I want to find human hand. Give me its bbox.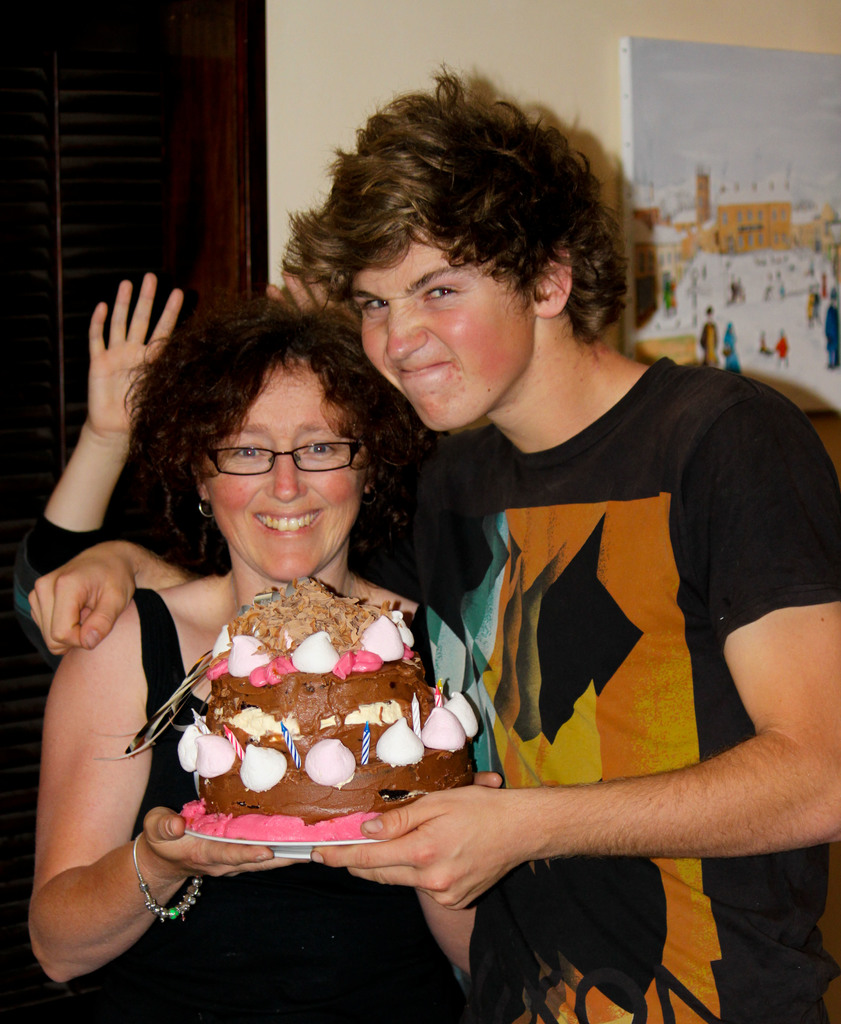
box=[142, 806, 305, 883].
